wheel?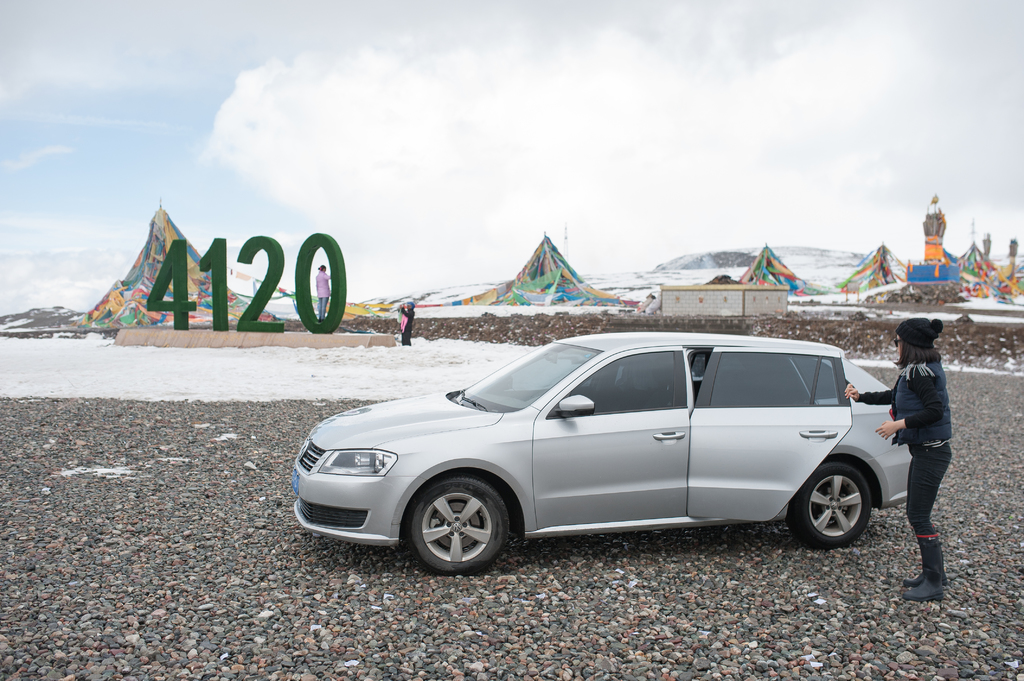
<bbox>403, 481, 525, 572</bbox>
